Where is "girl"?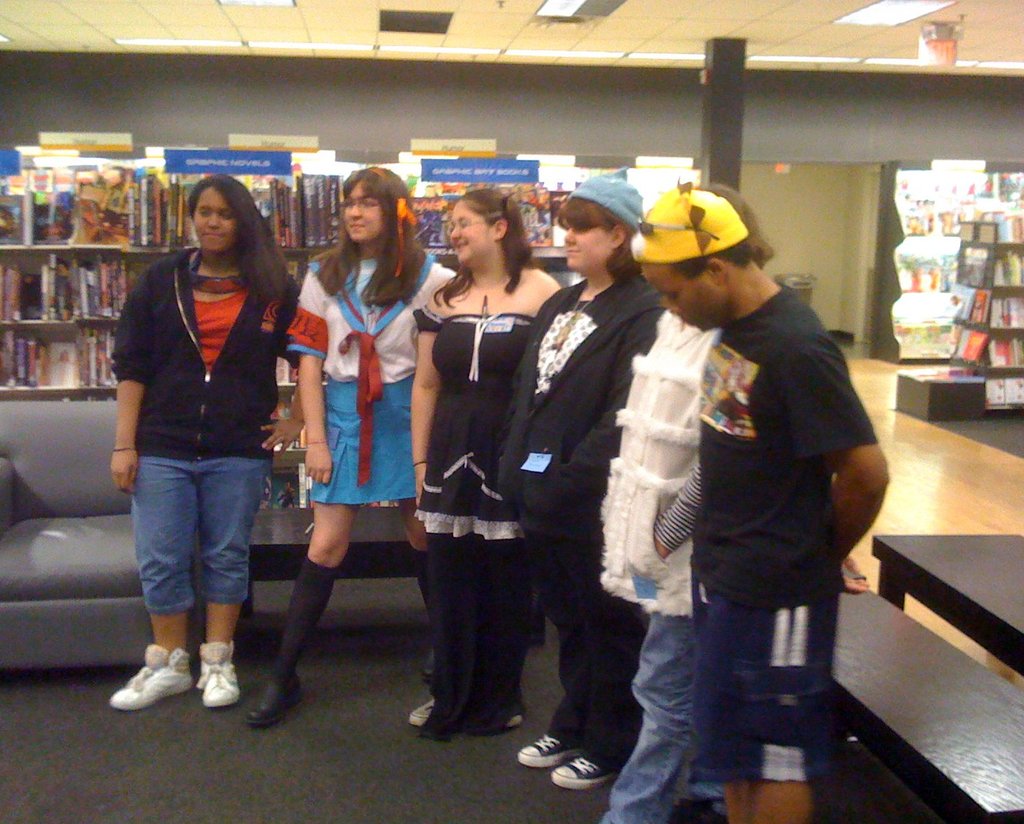
box(407, 186, 570, 734).
